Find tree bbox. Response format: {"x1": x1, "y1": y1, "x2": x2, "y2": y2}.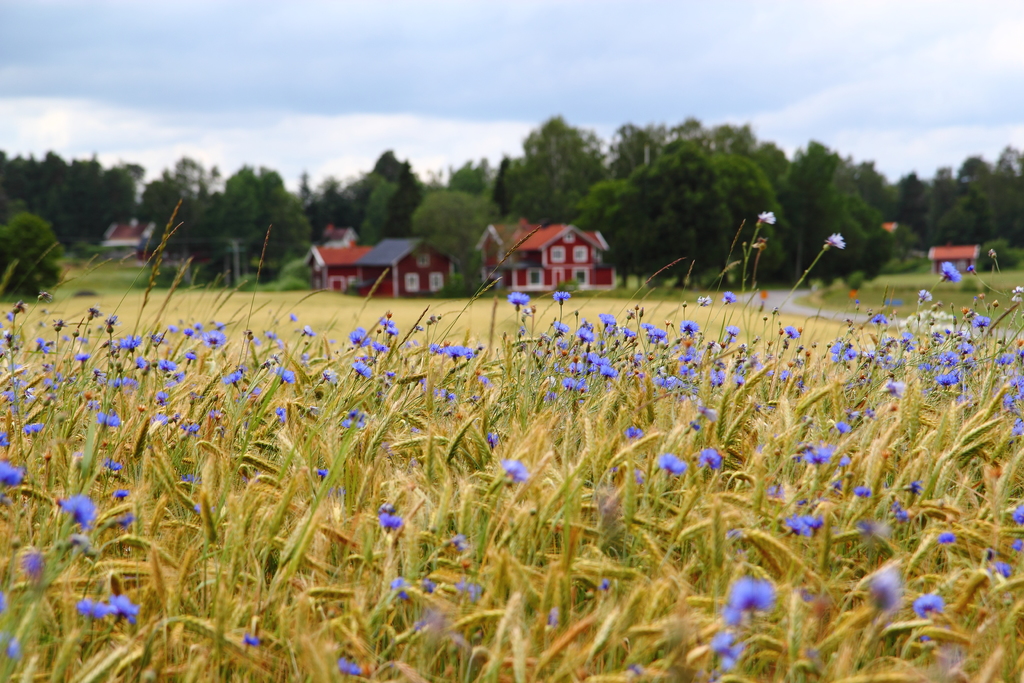
{"x1": 448, "y1": 159, "x2": 499, "y2": 193}.
